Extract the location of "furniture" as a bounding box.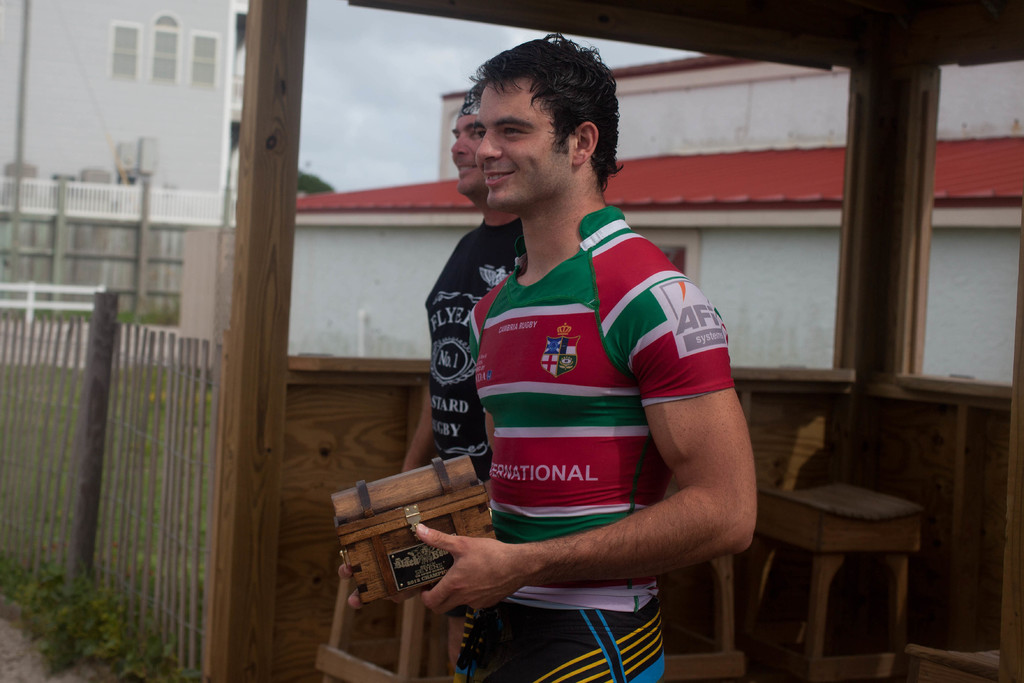
left=738, top=481, right=925, bottom=682.
